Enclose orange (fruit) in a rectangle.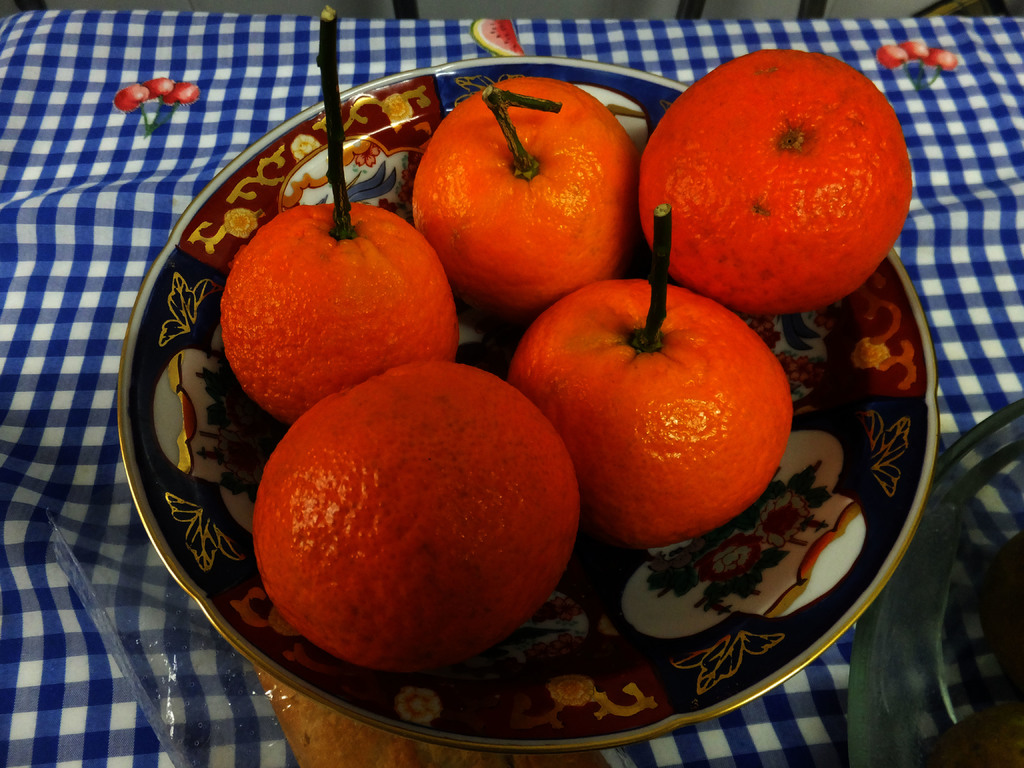
{"left": 409, "top": 81, "right": 631, "bottom": 306}.
